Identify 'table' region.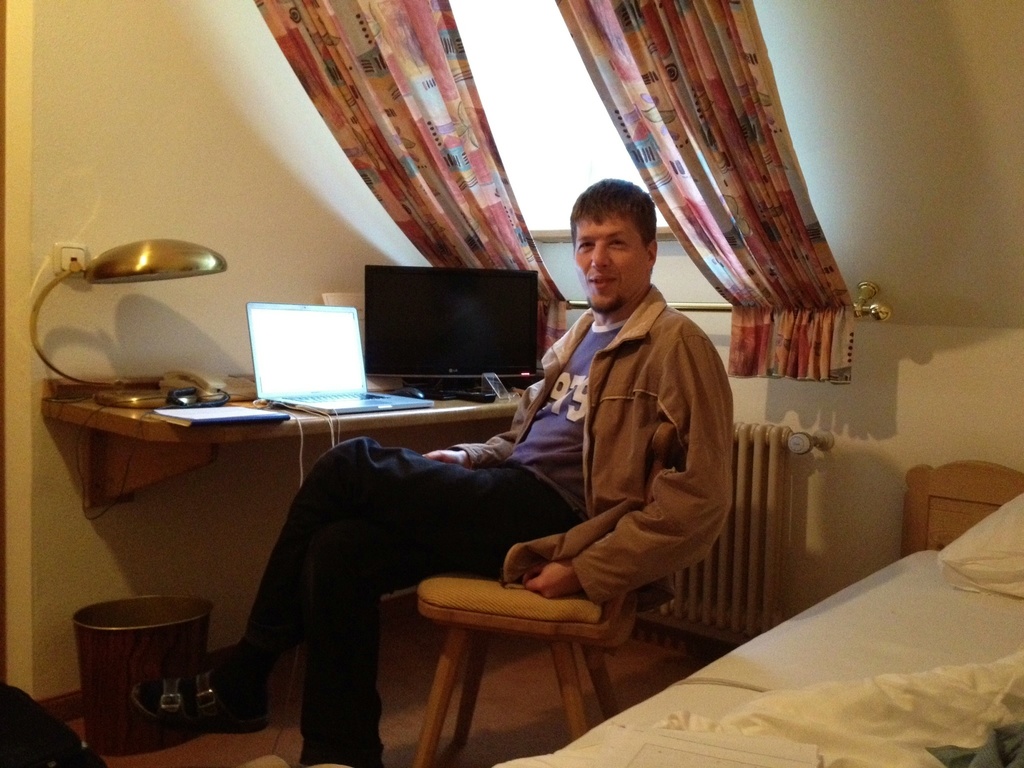
Region: [28, 321, 554, 739].
